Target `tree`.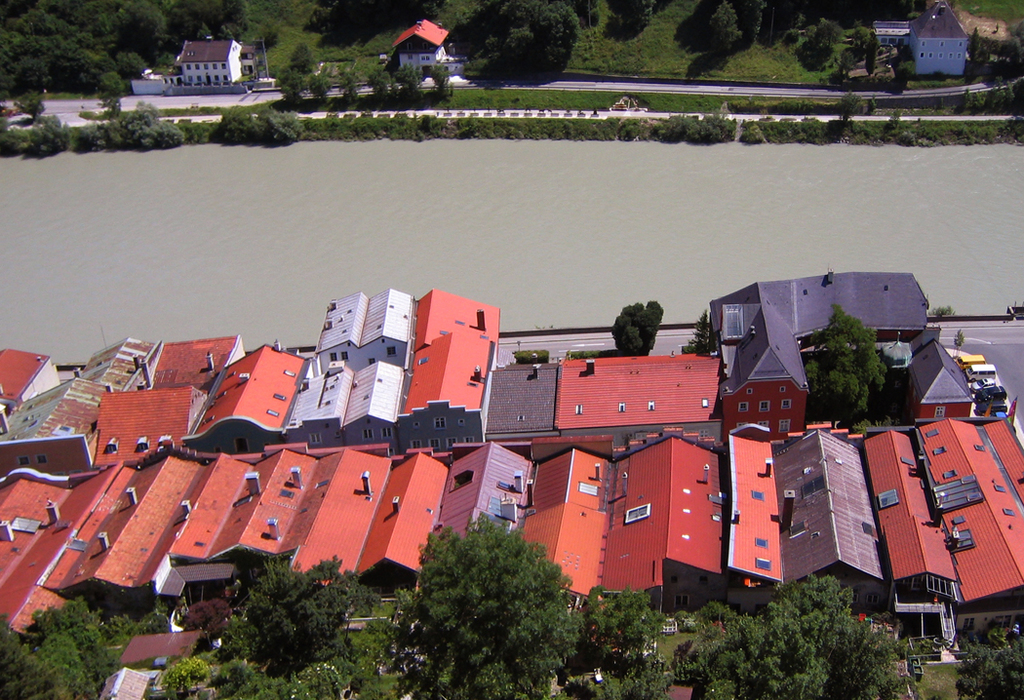
Target region: bbox=[94, 80, 121, 120].
